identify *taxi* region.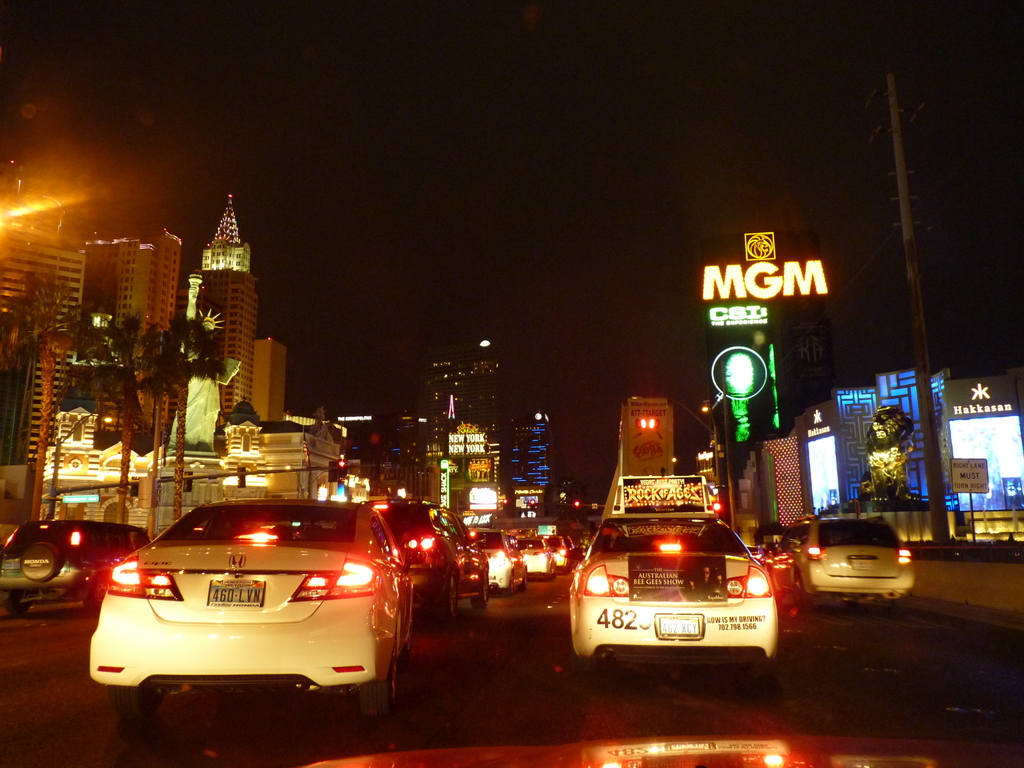
Region: x1=57, y1=490, x2=432, y2=703.
